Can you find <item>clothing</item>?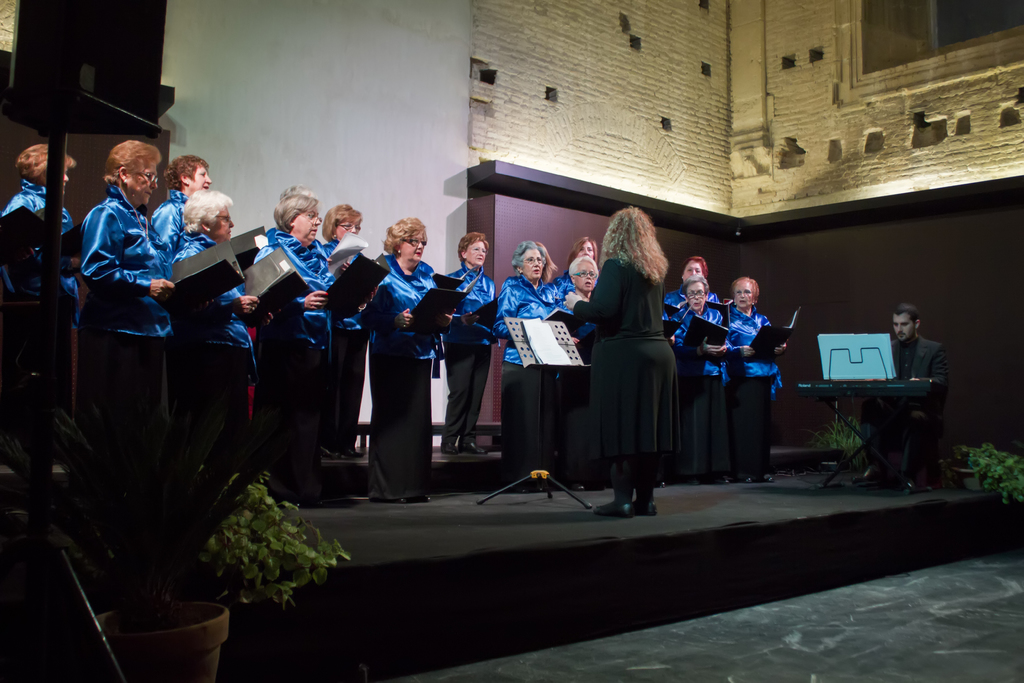
Yes, bounding box: 165, 232, 260, 479.
